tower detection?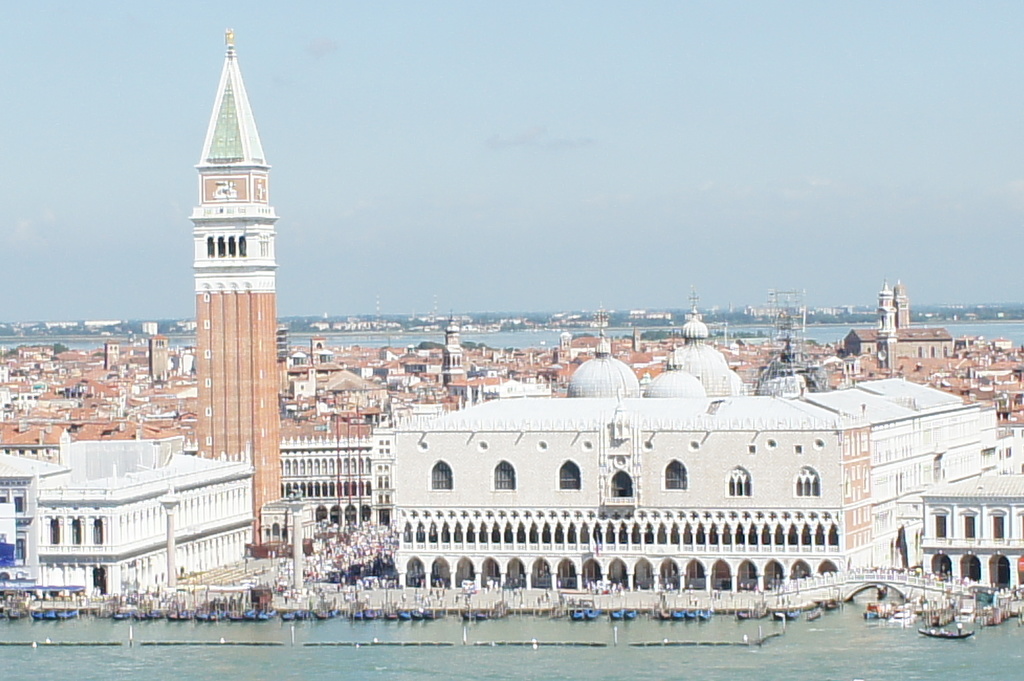
BBox(436, 319, 474, 401)
